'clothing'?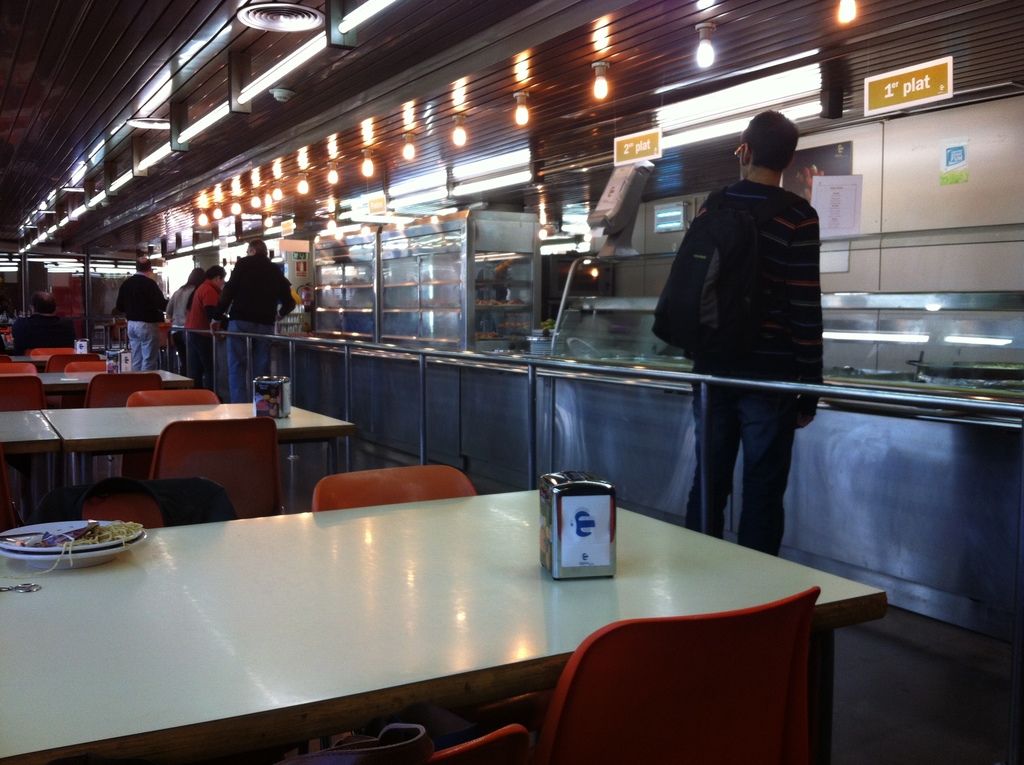
bbox(658, 113, 842, 560)
